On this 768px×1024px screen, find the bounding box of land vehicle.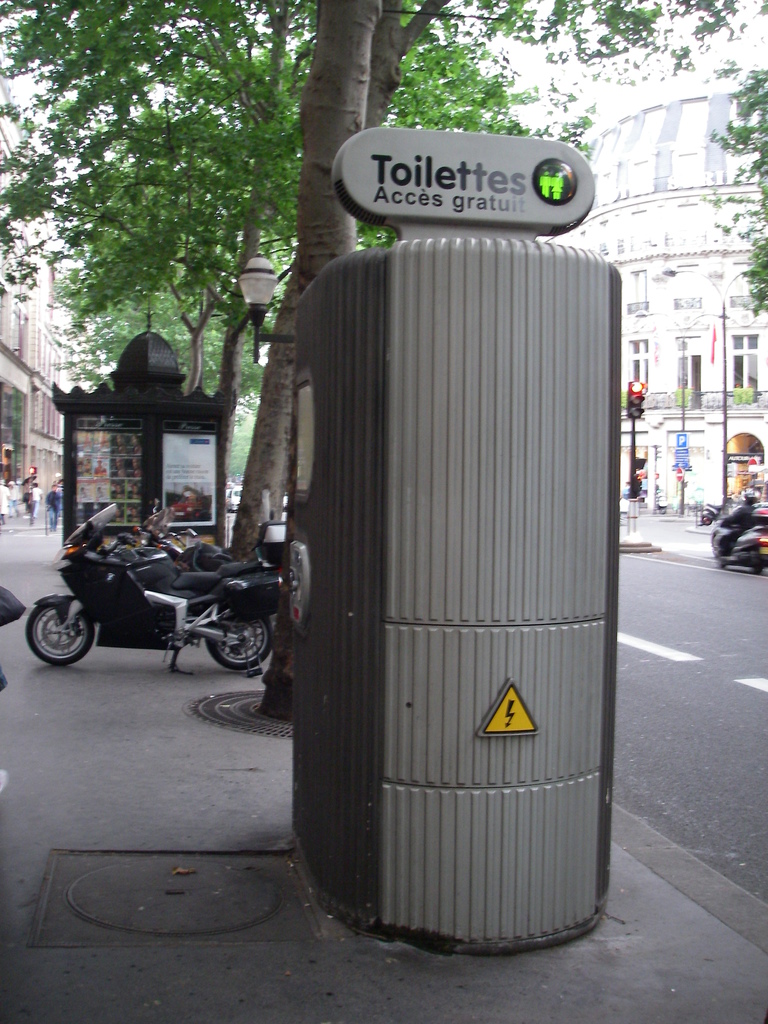
Bounding box: [28,508,287,677].
